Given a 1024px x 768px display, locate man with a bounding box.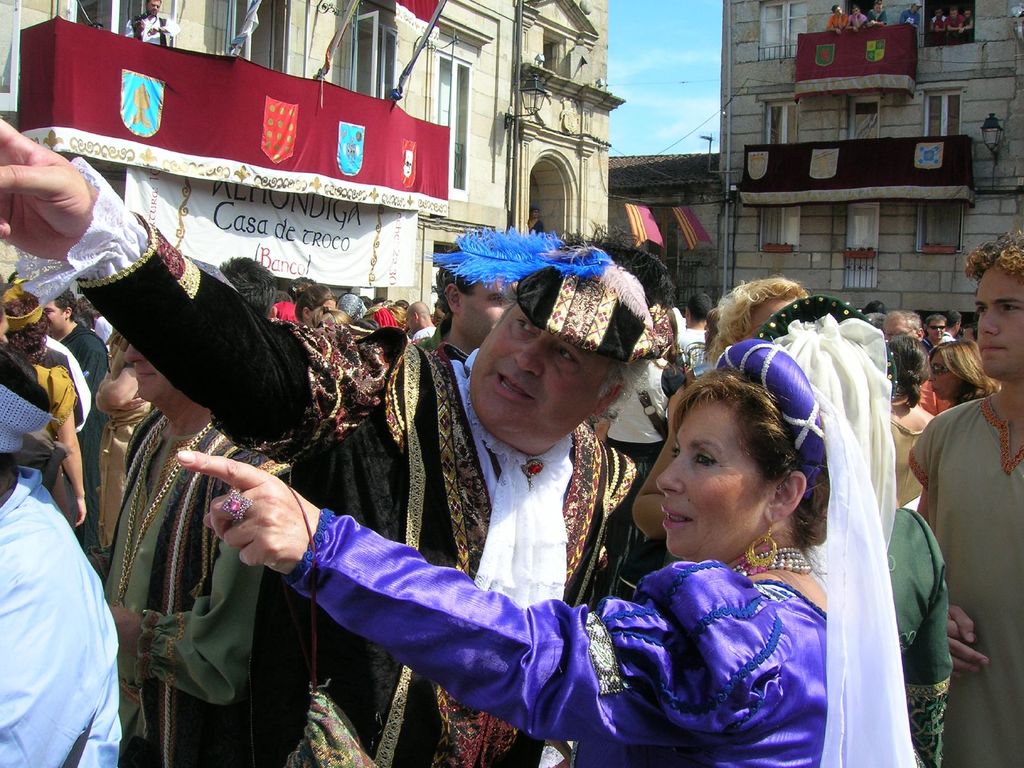
Located: locate(525, 206, 546, 236).
